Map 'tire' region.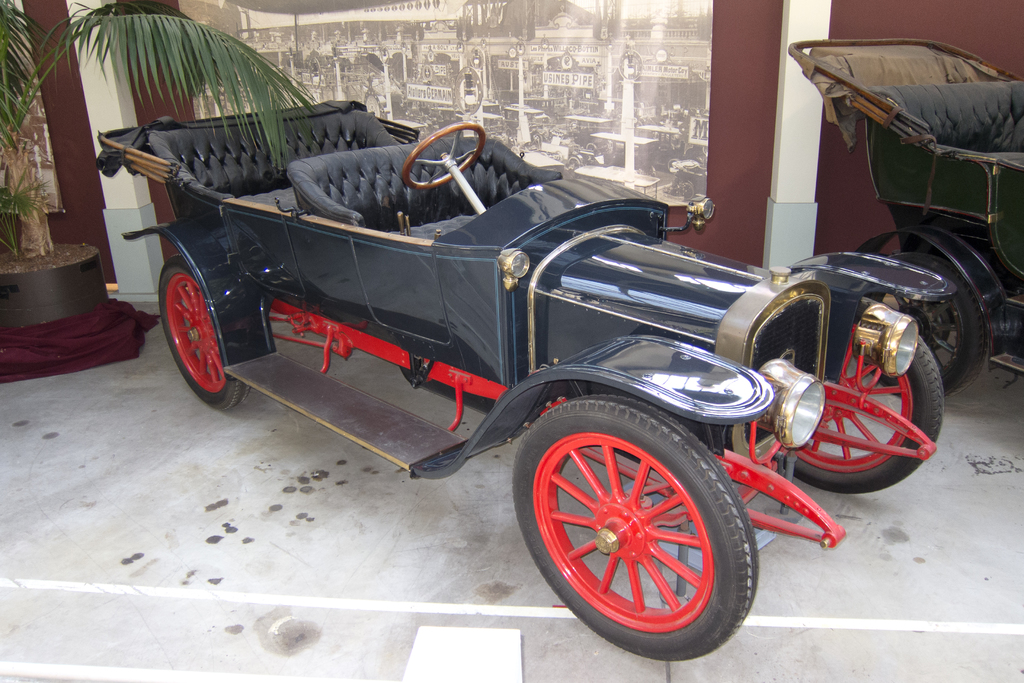
Mapped to {"x1": 159, "y1": 251, "x2": 248, "y2": 408}.
